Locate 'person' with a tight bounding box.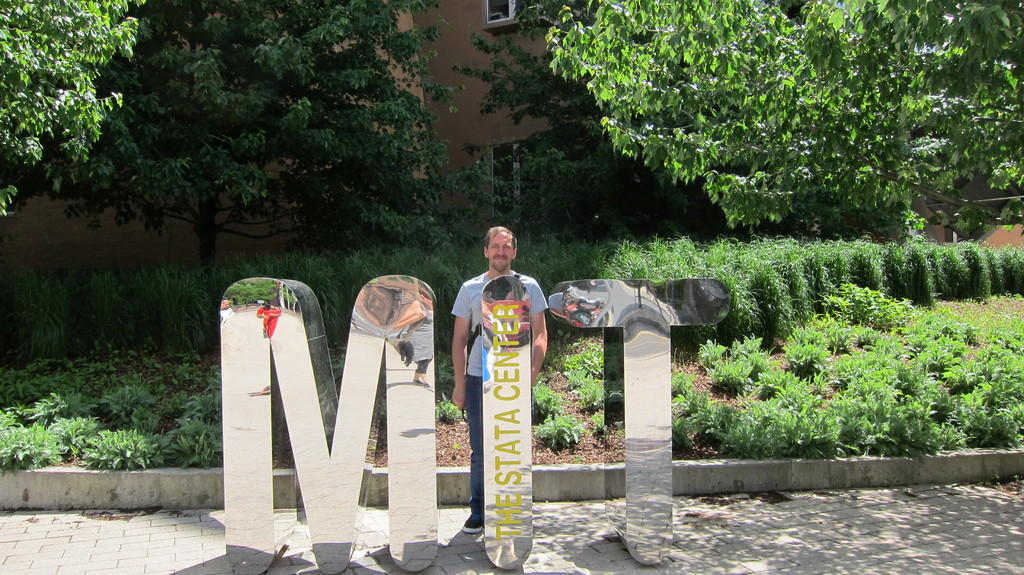
select_region(452, 242, 543, 551).
